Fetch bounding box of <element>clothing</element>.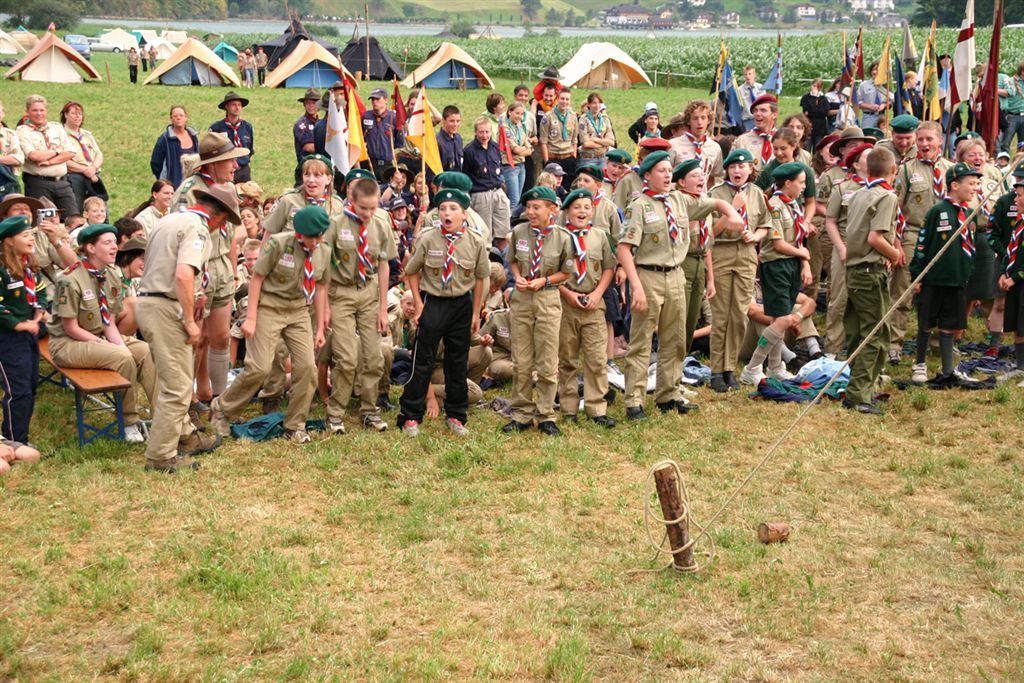
Bbox: {"x1": 511, "y1": 209, "x2": 571, "y2": 420}.
